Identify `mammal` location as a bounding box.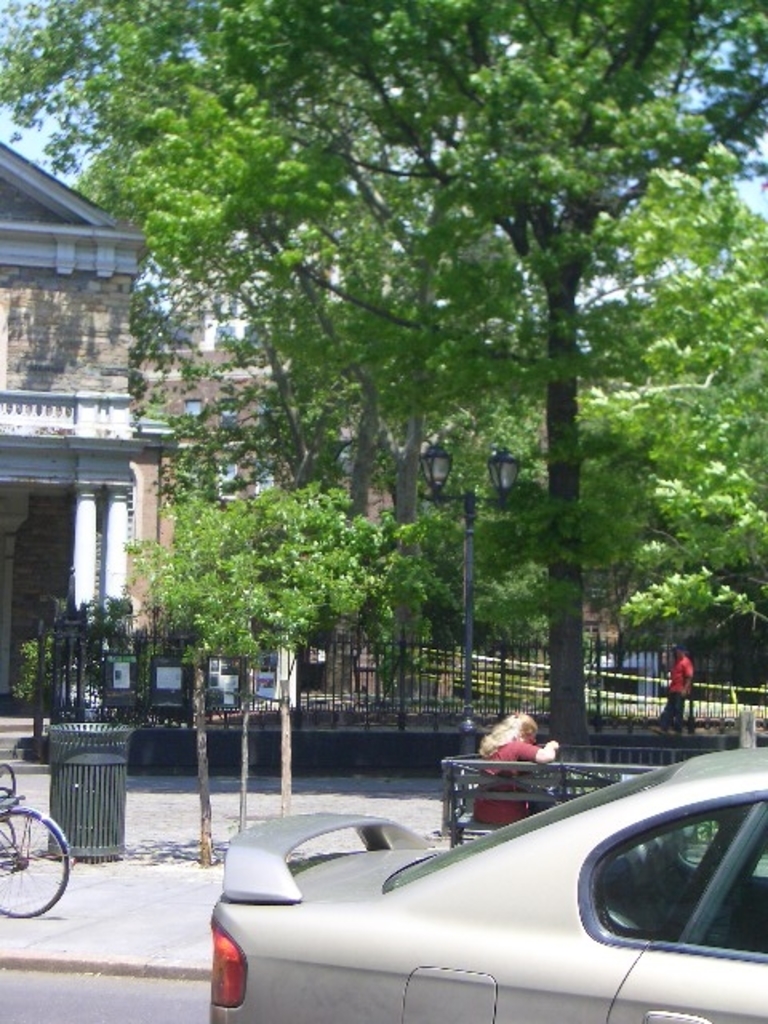
box=[662, 637, 693, 736].
